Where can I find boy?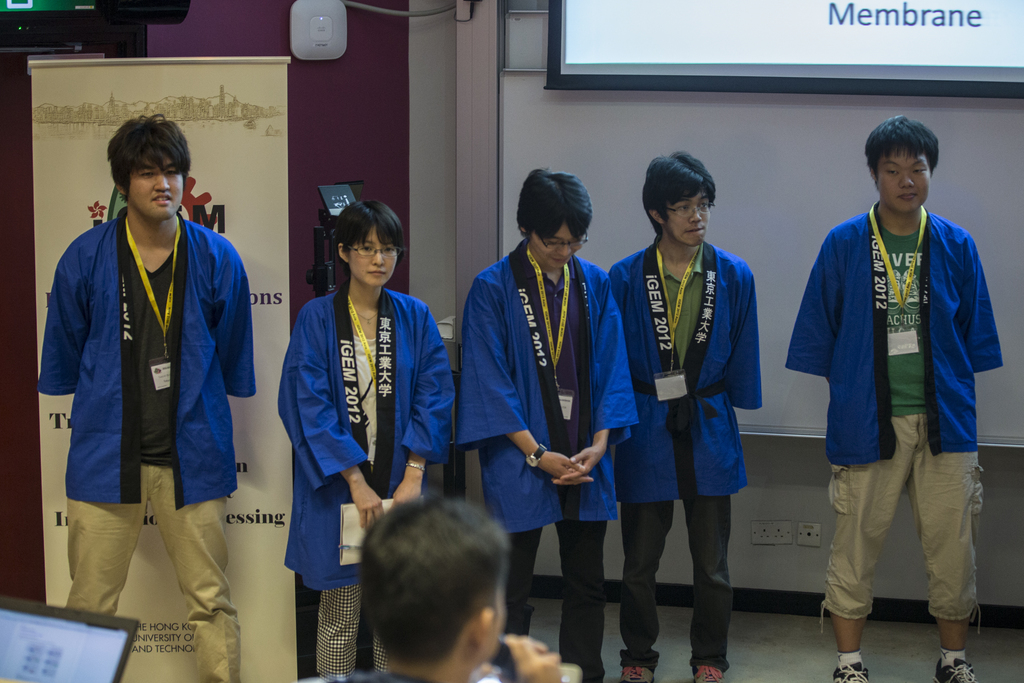
You can find it at <bbox>305, 493, 563, 682</bbox>.
